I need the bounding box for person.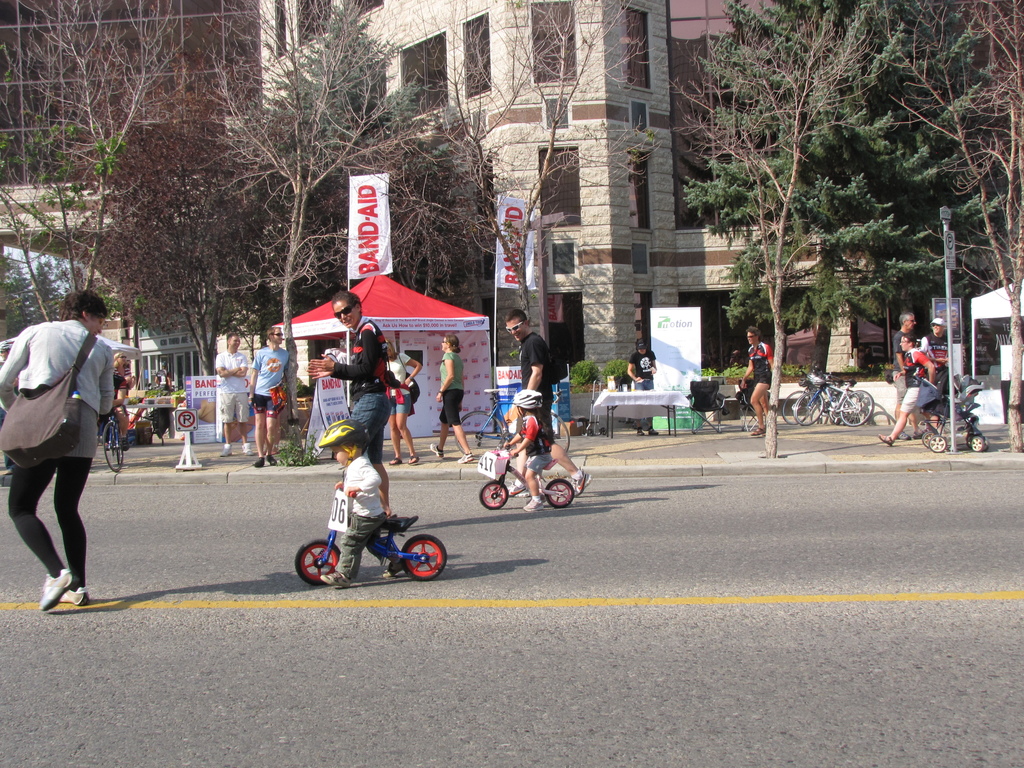
Here it is: region(516, 302, 589, 499).
